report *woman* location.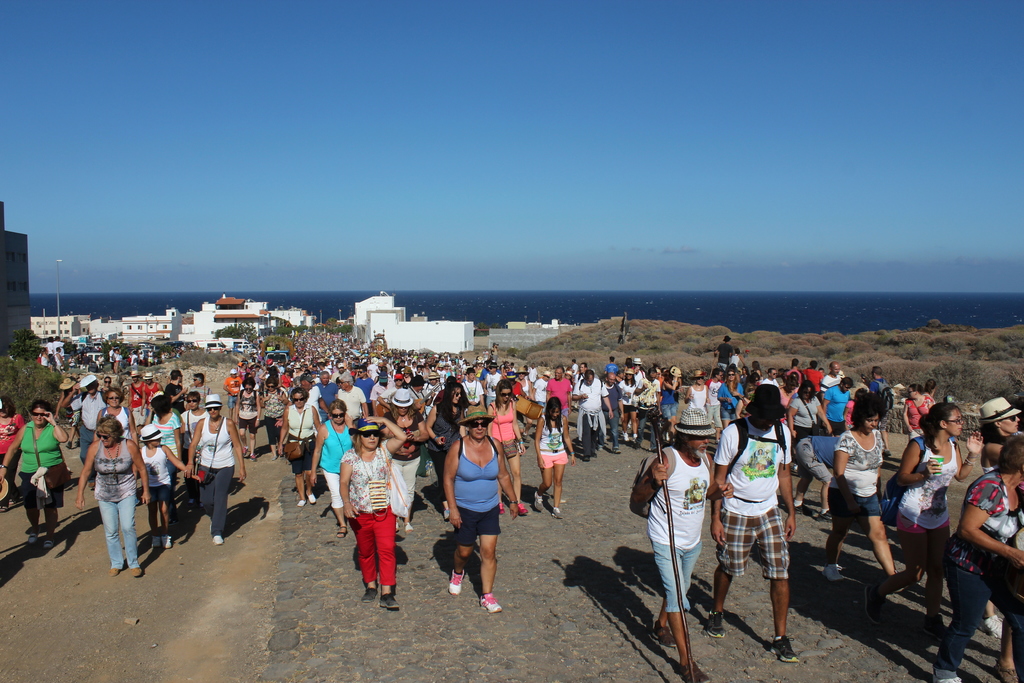
Report: box=[337, 416, 406, 609].
